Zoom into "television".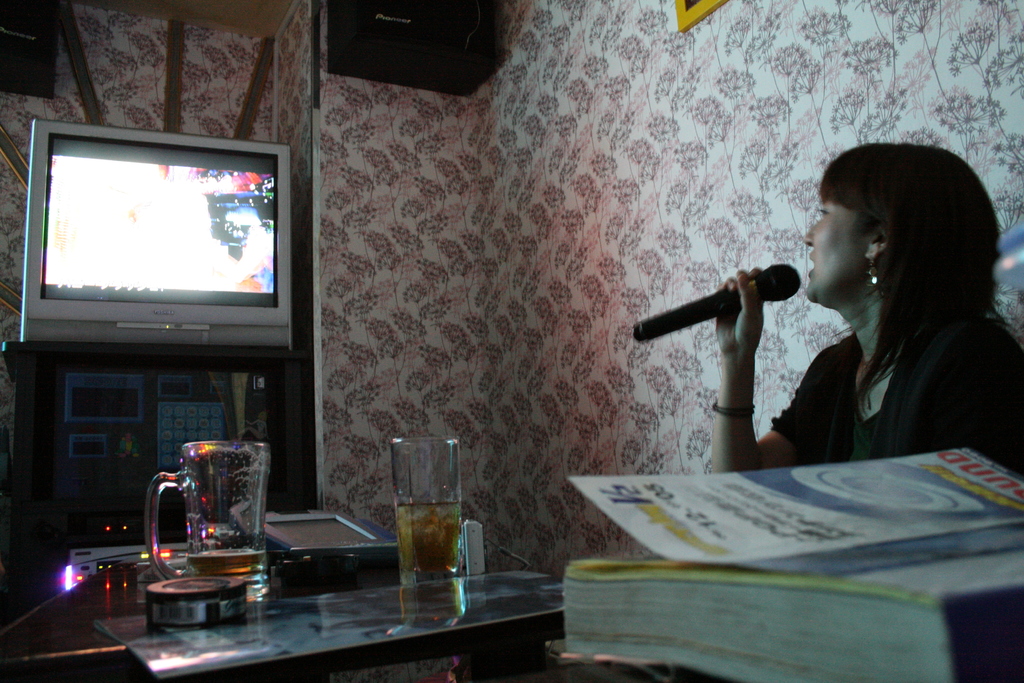
Zoom target: box=[10, 117, 298, 349].
